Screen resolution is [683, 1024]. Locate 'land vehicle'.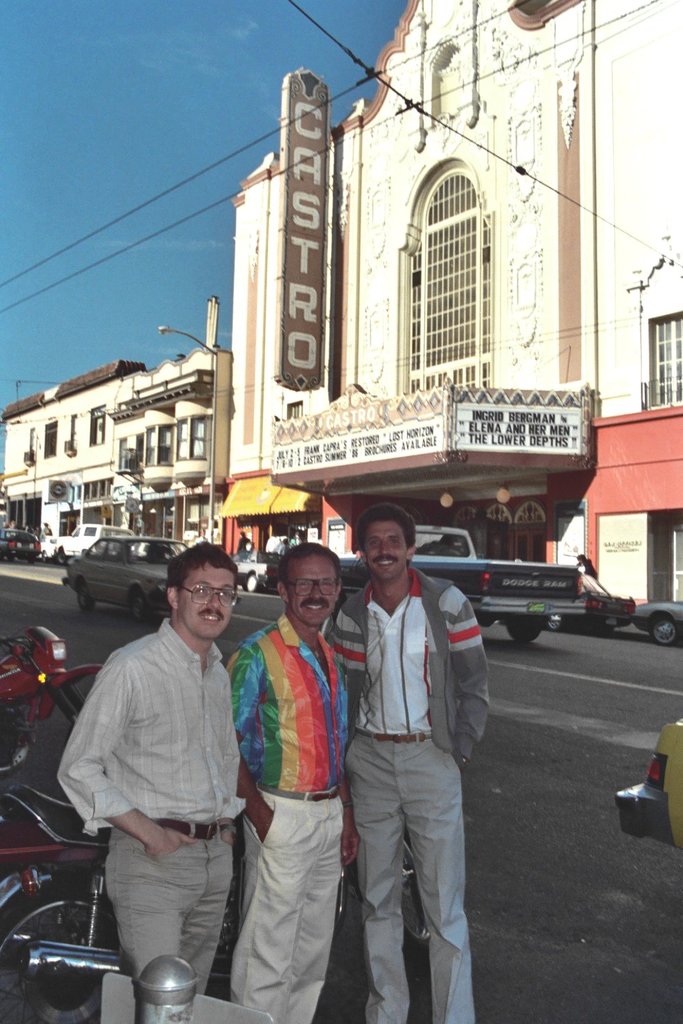
locate(339, 524, 593, 644).
